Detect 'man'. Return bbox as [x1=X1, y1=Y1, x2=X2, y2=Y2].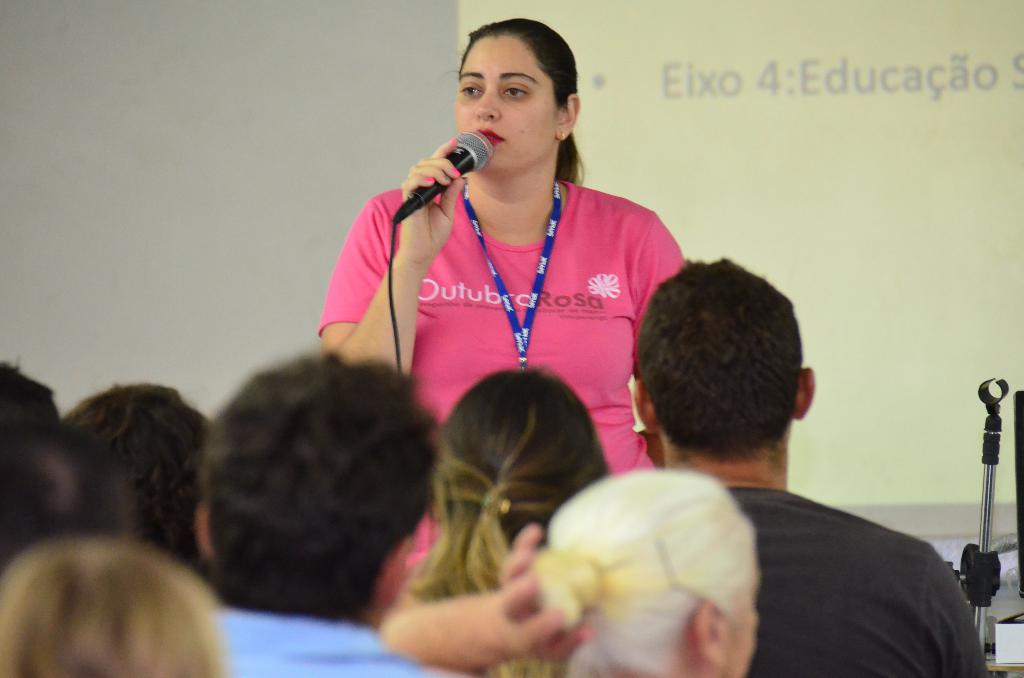
[x1=634, y1=254, x2=993, y2=677].
